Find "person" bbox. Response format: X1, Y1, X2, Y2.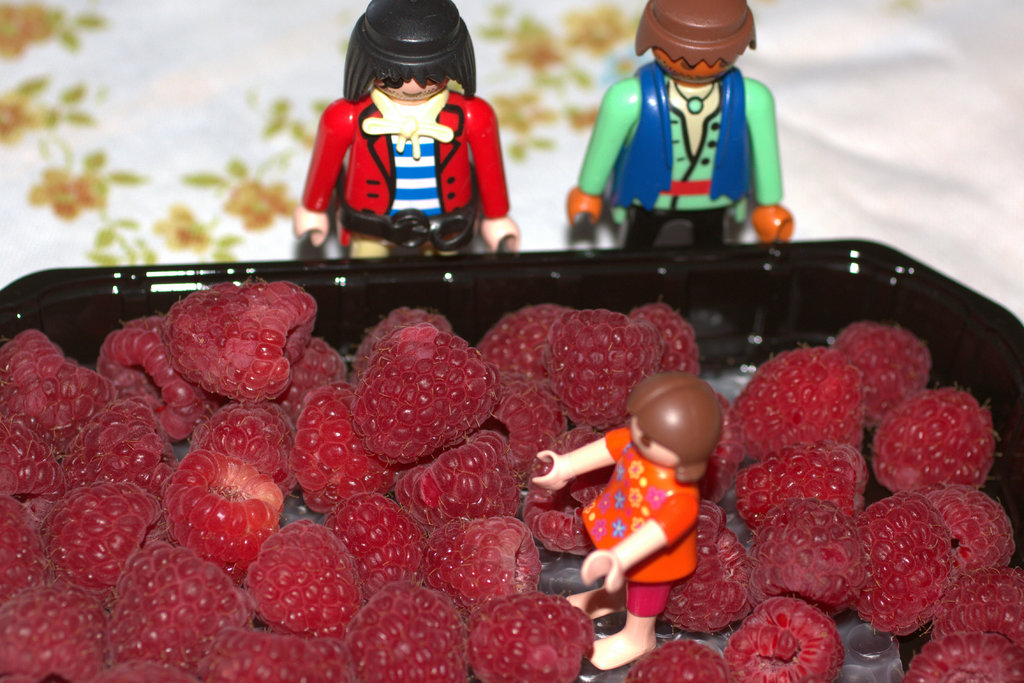
294, 0, 518, 262.
